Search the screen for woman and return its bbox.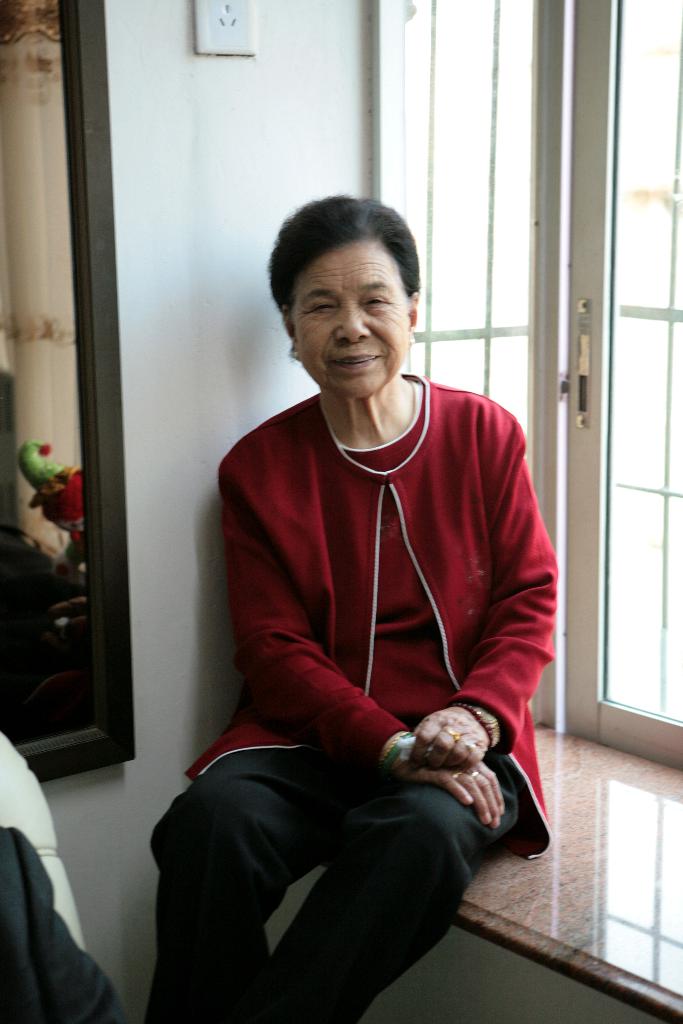
Found: 176 184 589 1023.
